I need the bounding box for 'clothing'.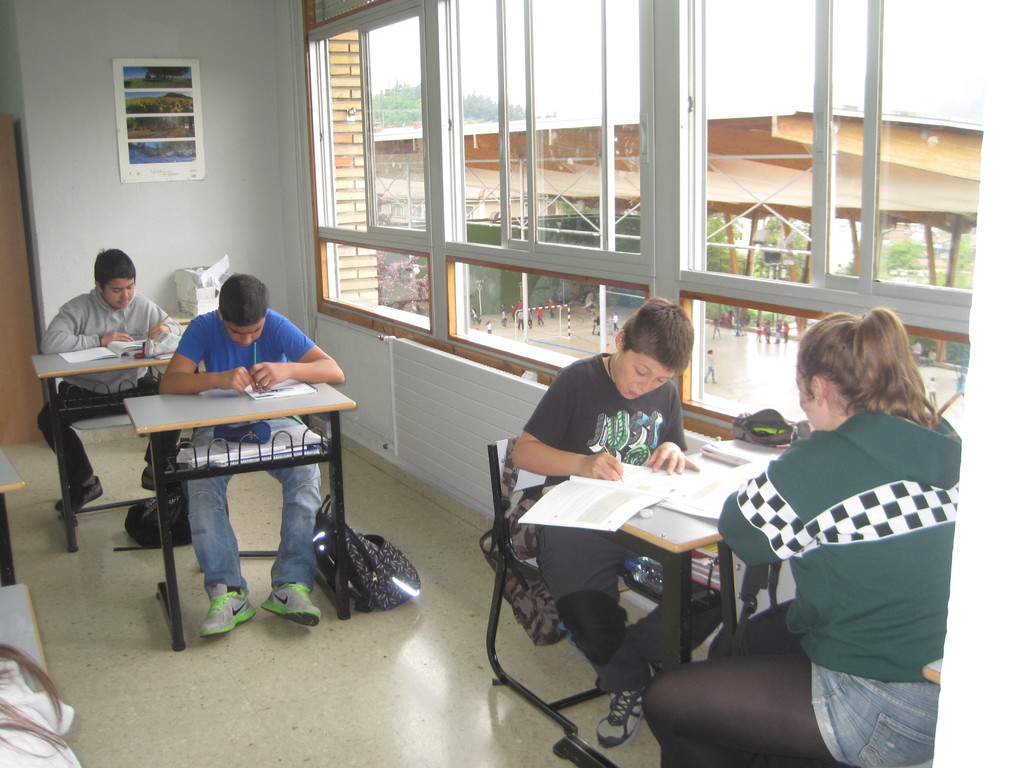
Here it is: (168, 301, 321, 604).
